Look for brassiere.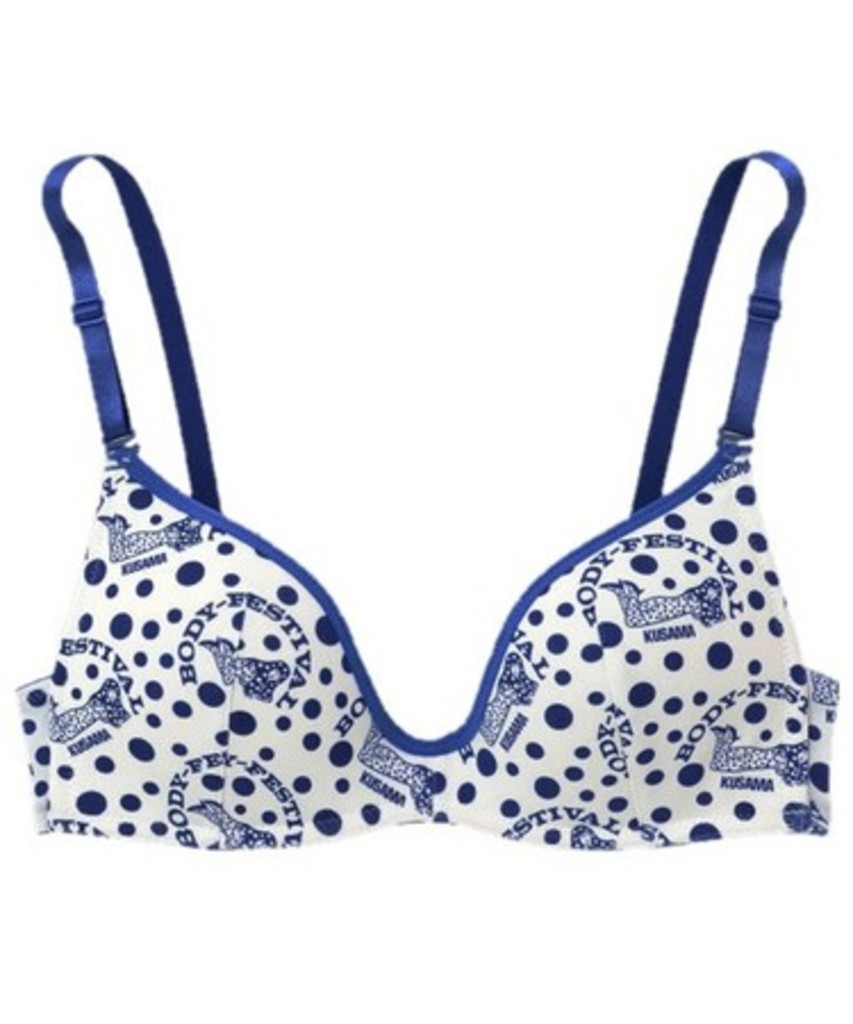
Found: BBox(14, 146, 837, 862).
